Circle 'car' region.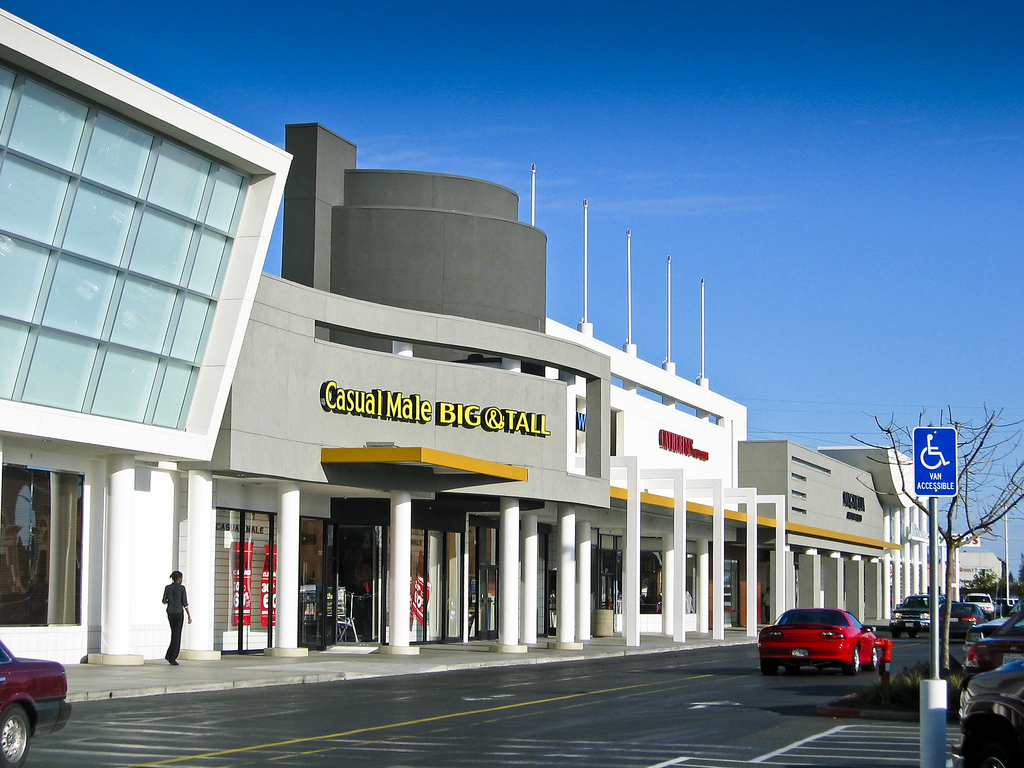
Region: rect(952, 600, 983, 628).
